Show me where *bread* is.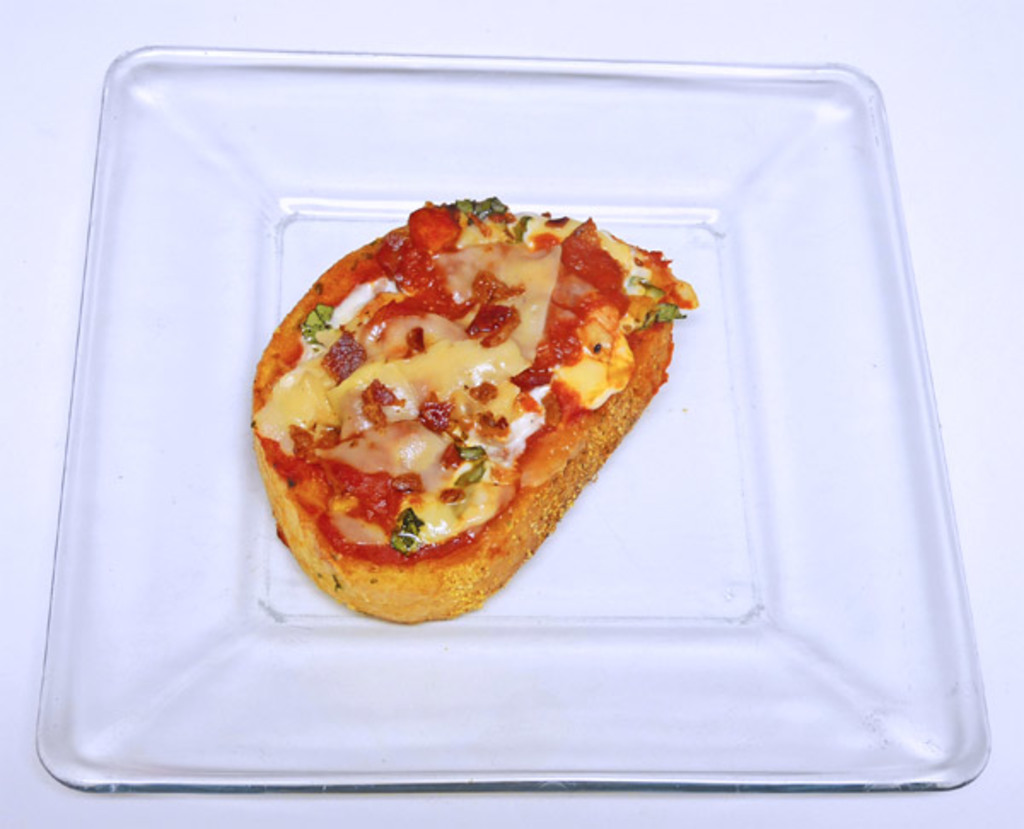
*bread* is at box=[253, 200, 674, 628].
